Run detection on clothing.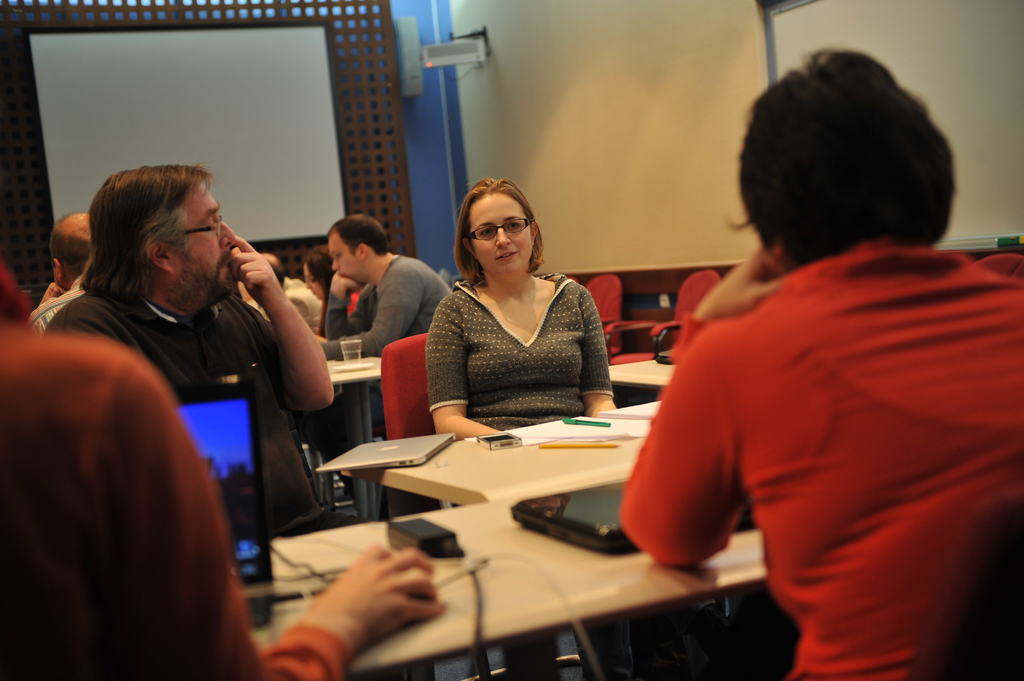
Result: pyautogui.locateOnScreen(327, 254, 460, 360).
